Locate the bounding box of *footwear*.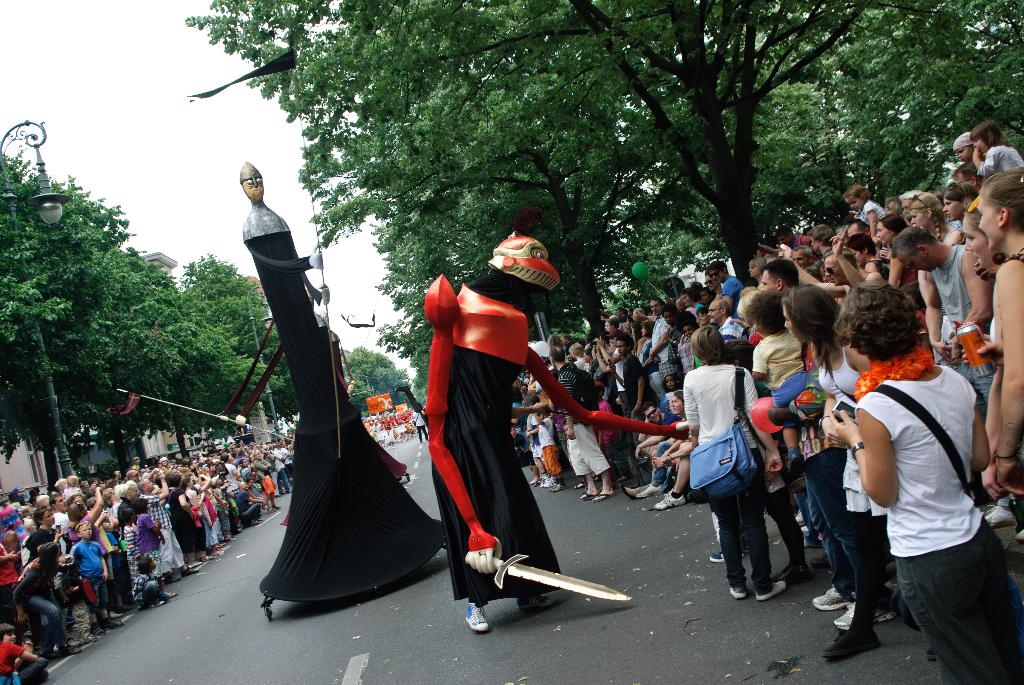
Bounding box: detection(202, 554, 216, 562).
